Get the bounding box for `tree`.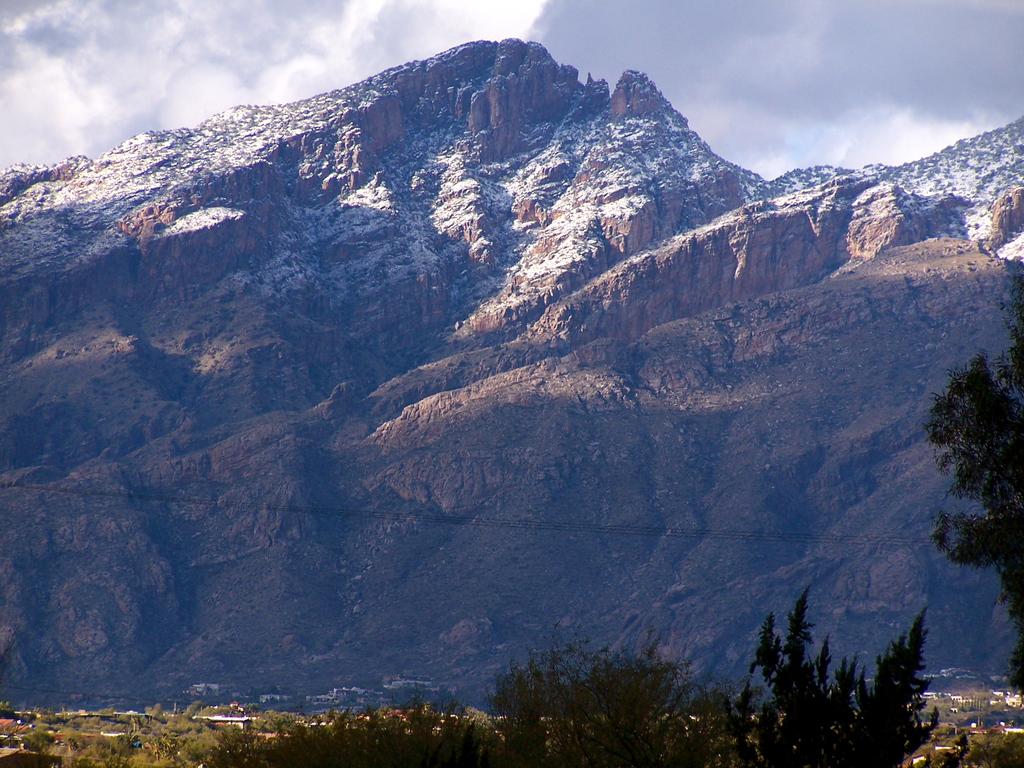
927 264 1023 700.
